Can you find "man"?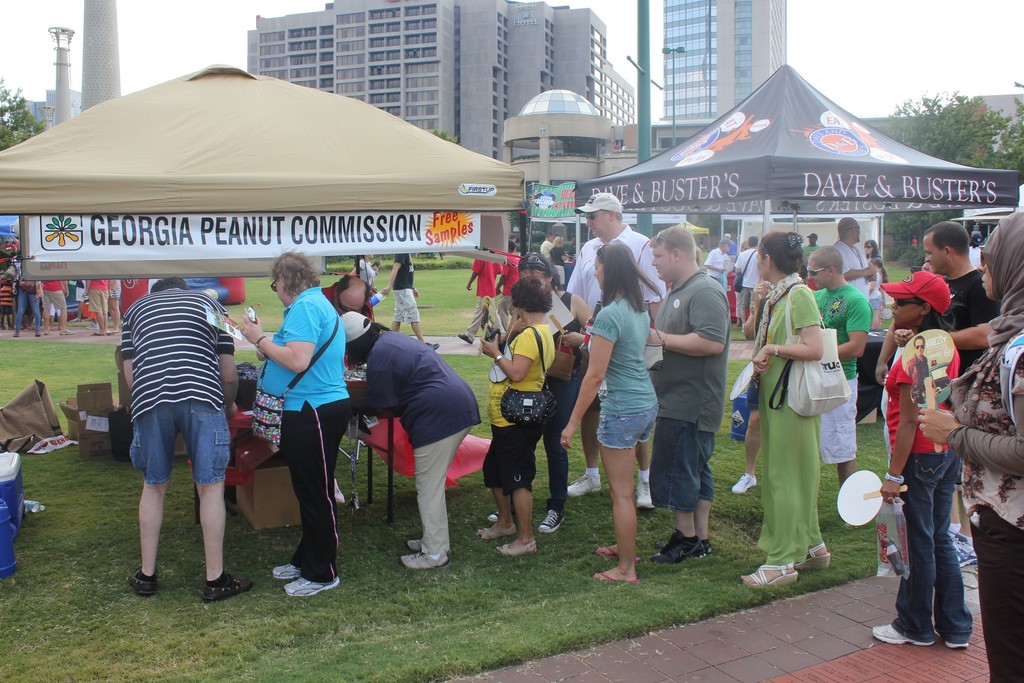
Yes, bounding box: detection(919, 220, 999, 569).
